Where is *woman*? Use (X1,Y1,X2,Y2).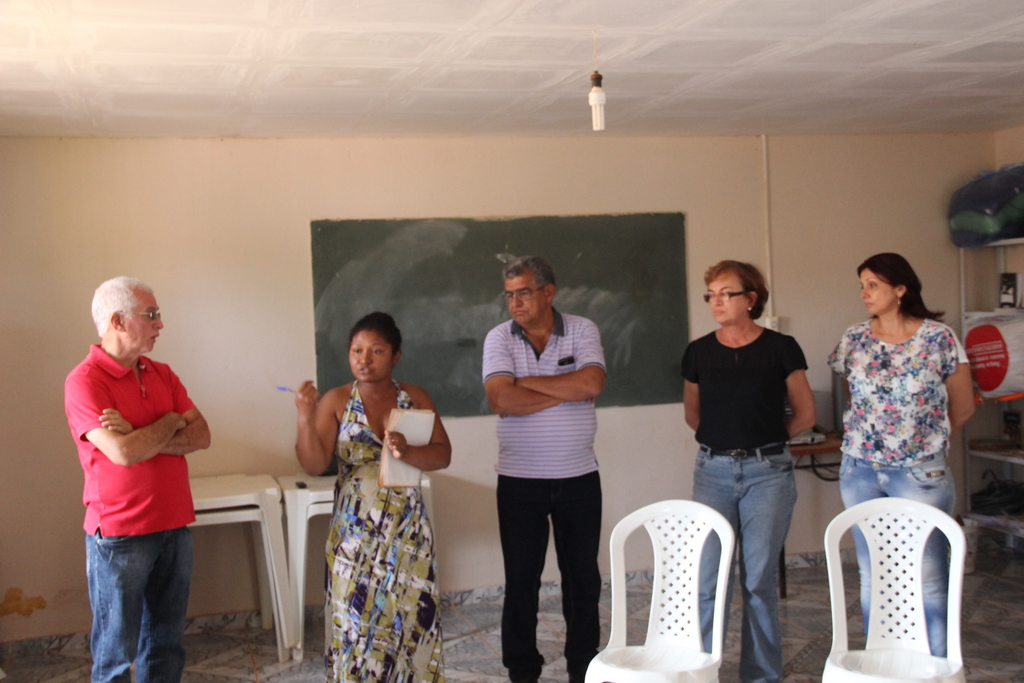
(829,252,976,658).
